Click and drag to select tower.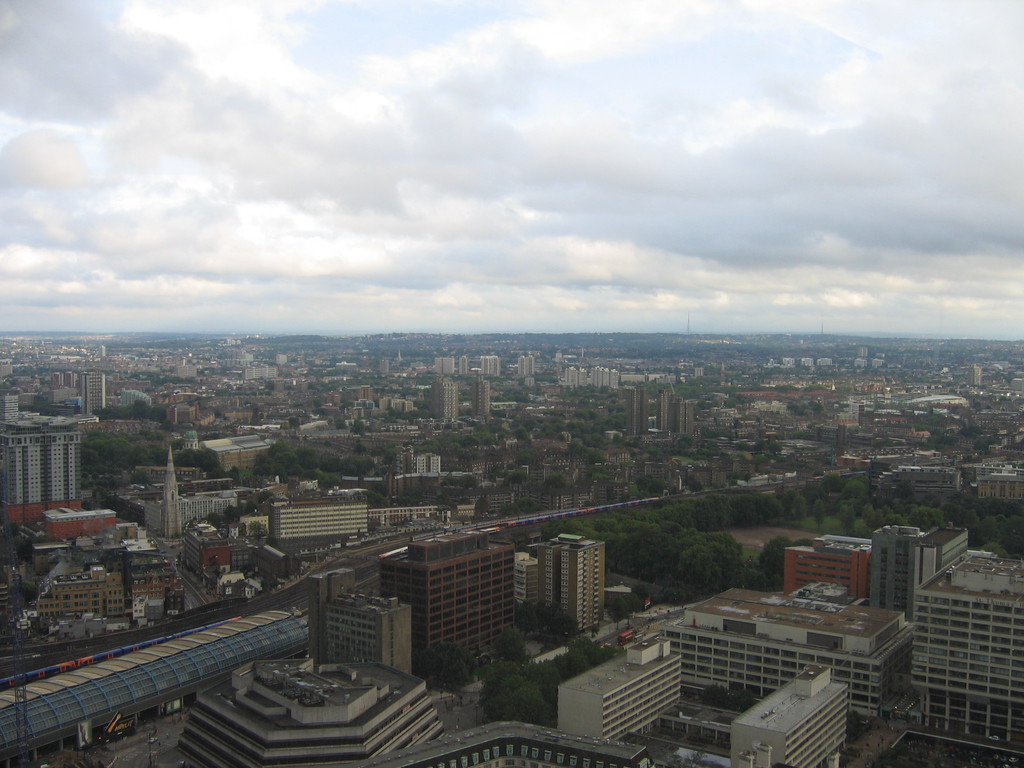
Selection: left=84, top=371, right=105, bottom=408.
